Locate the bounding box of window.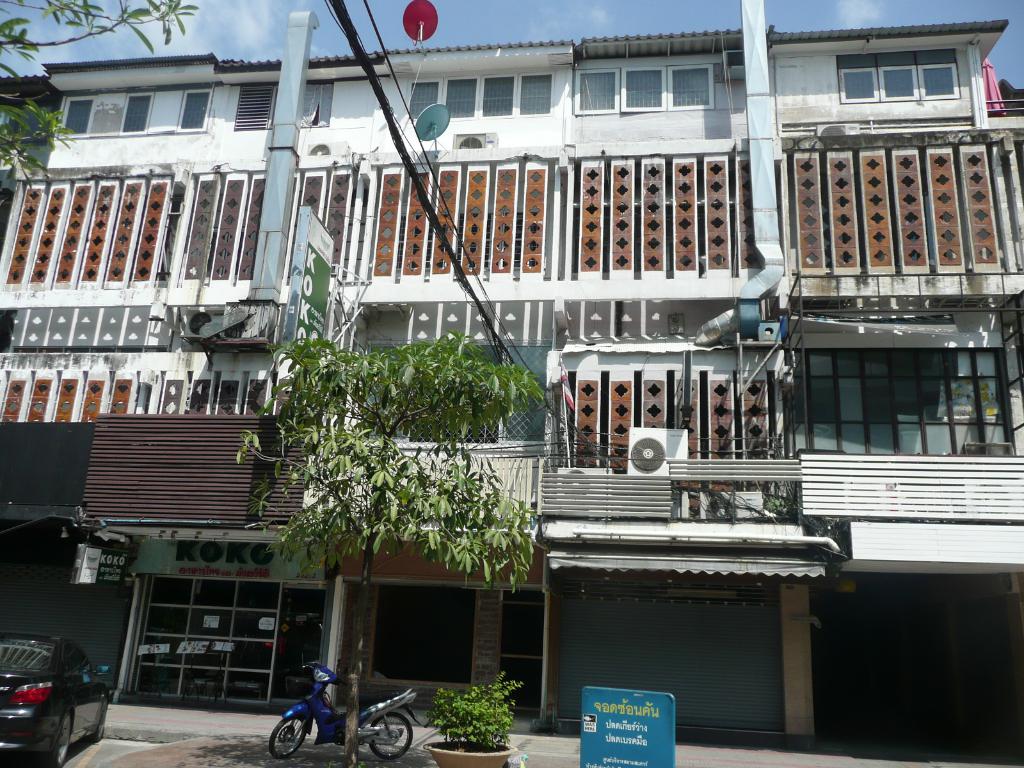
Bounding box: detection(119, 95, 152, 138).
